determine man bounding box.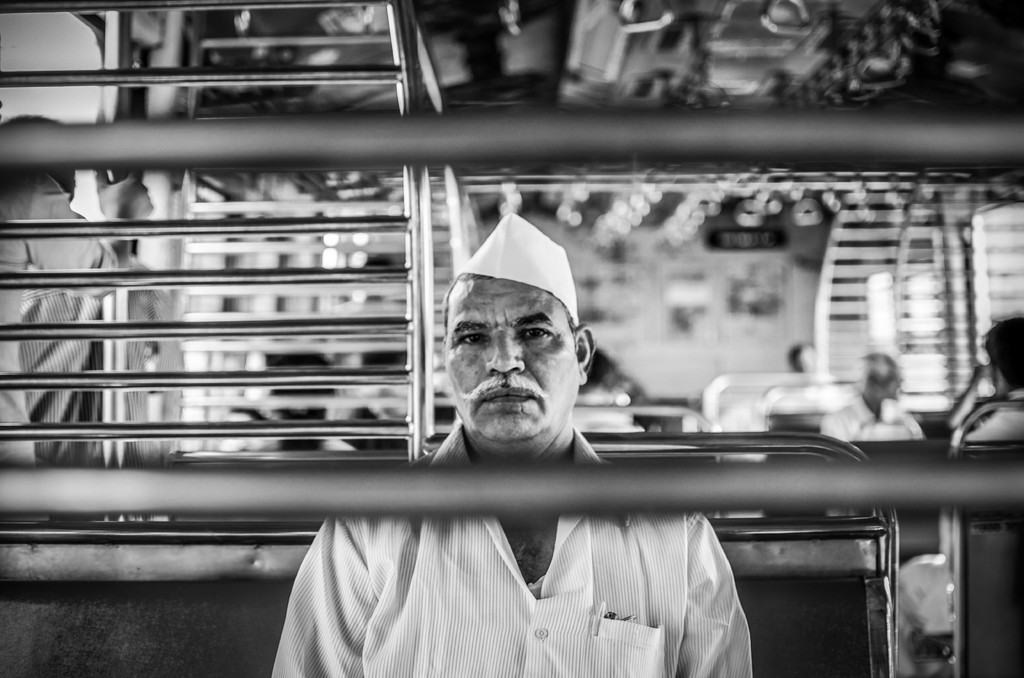
Determined: [left=892, top=314, right=1023, bottom=677].
